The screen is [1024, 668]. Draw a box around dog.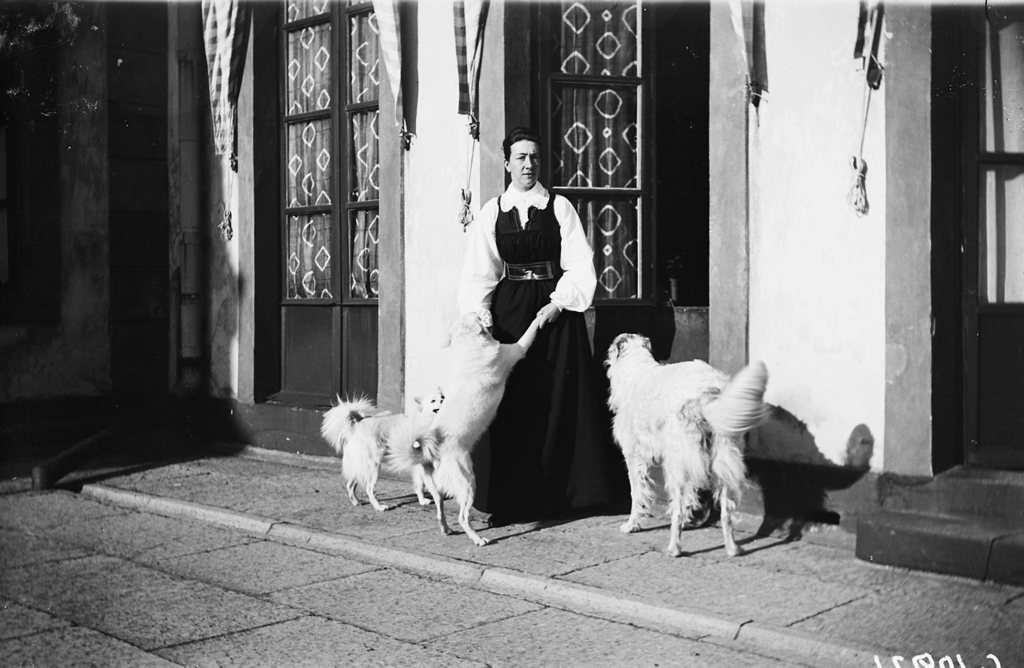
317/383/441/510.
